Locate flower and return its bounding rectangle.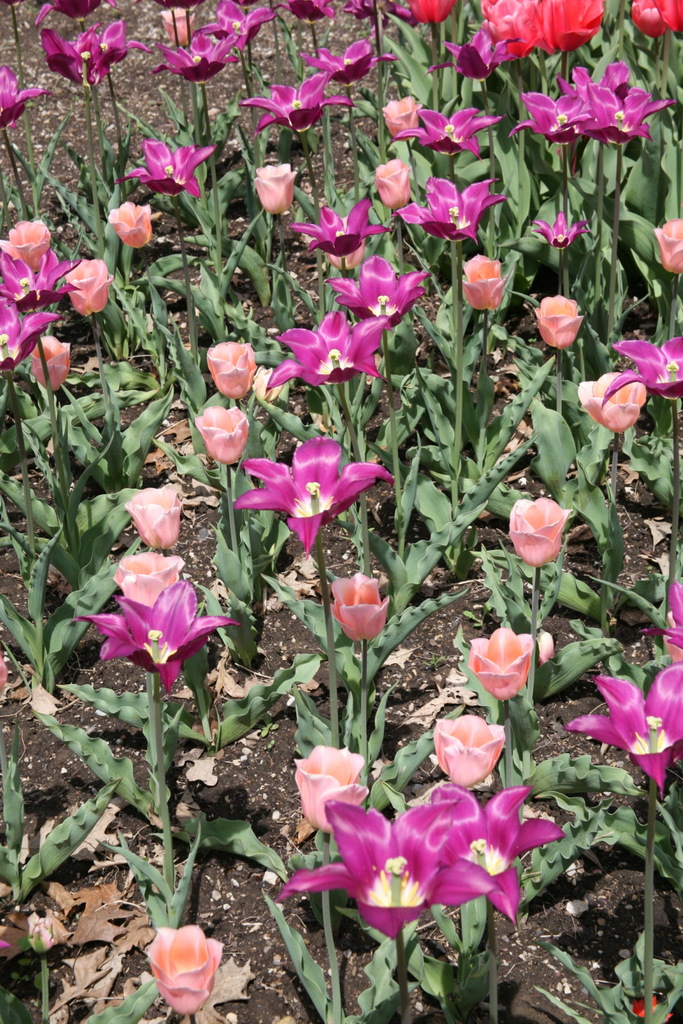
[638,586,682,653].
